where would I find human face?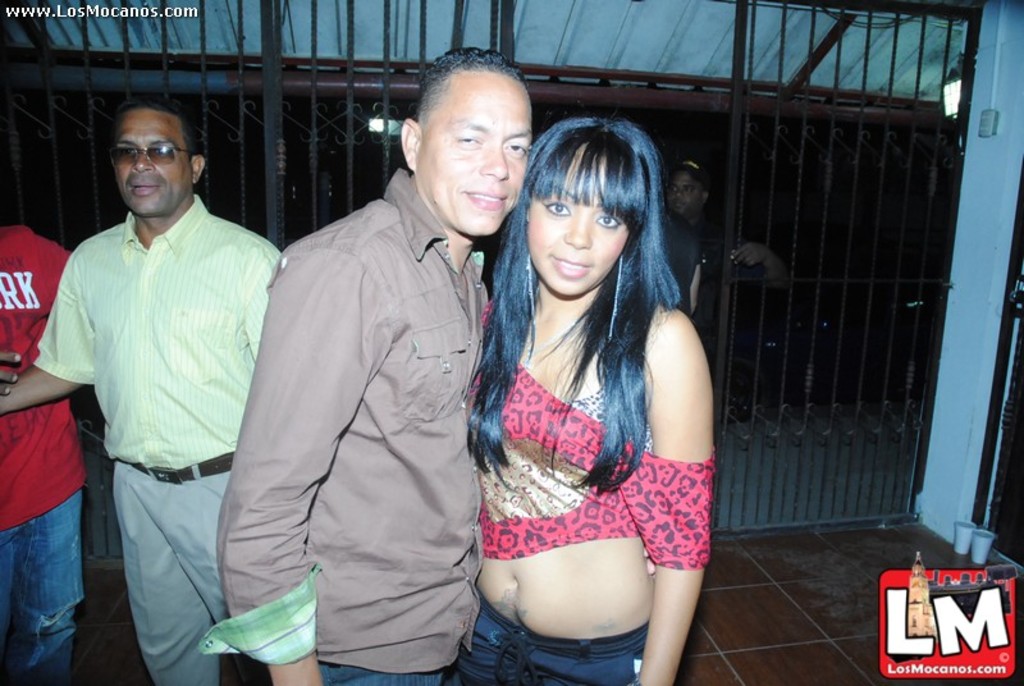
At bbox=[415, 81, 530, 239].
